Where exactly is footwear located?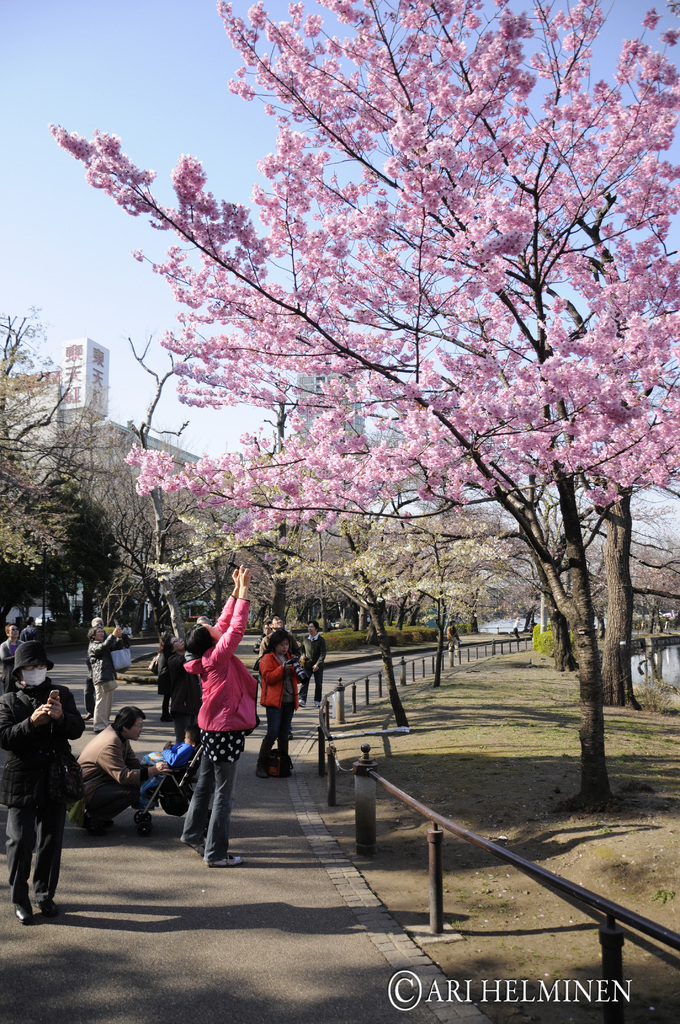
Its bounding box is {"left": 159, "top": 712, "right": 172, "bottom": 720}.
